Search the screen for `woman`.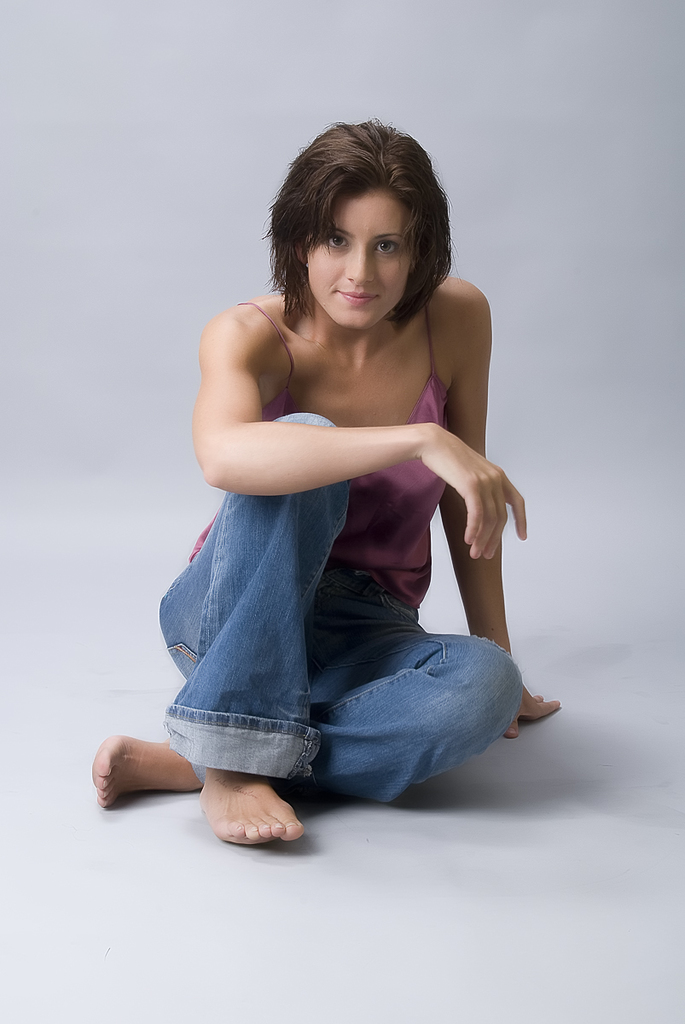
Found at (x1=91, y1=113, x2=549, y2=834).
